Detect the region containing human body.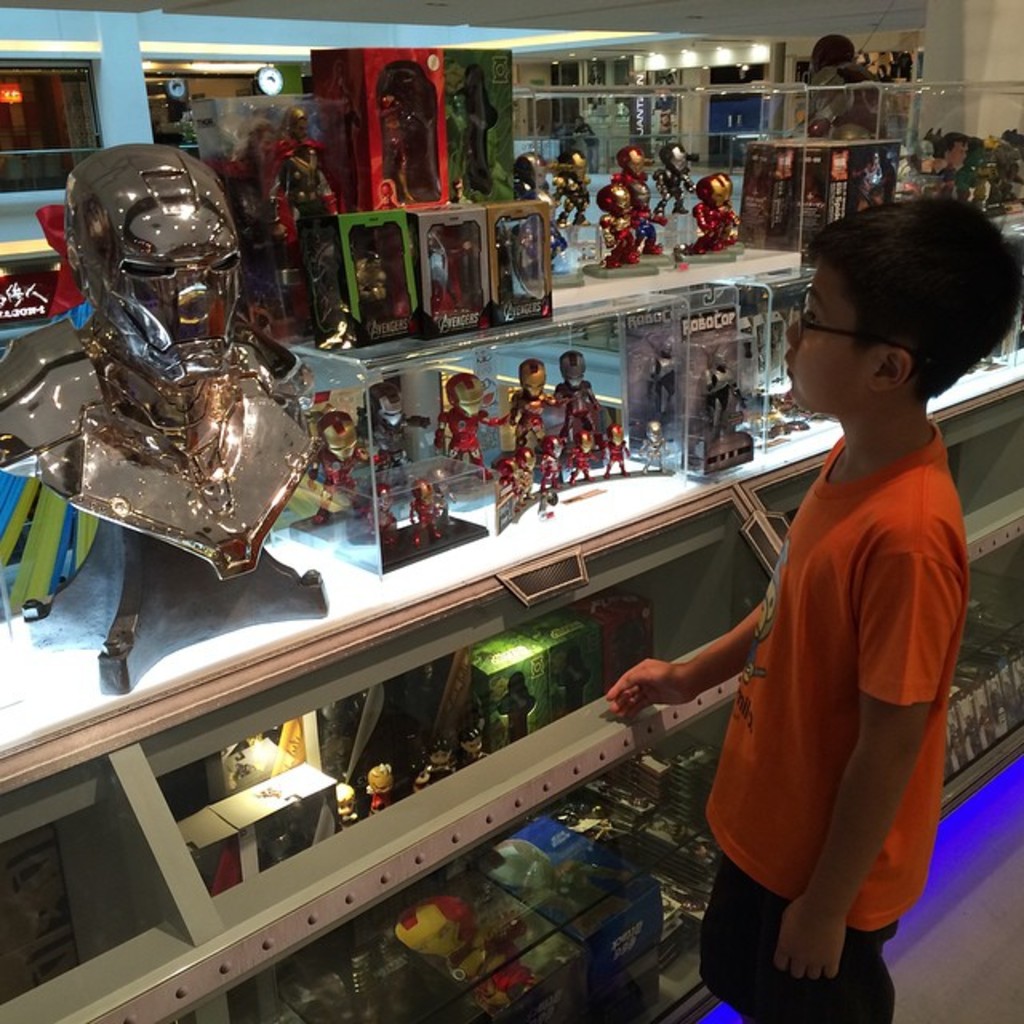
<region>408, 762, 458, 794</region>.
